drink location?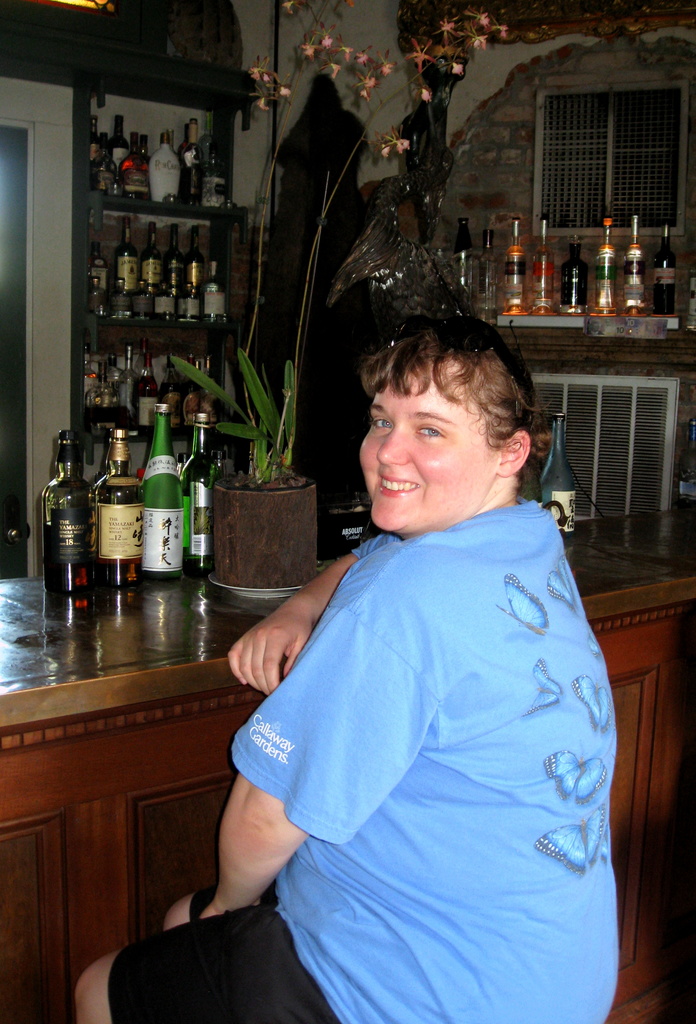
select_region(181, 282, 197, 317)
